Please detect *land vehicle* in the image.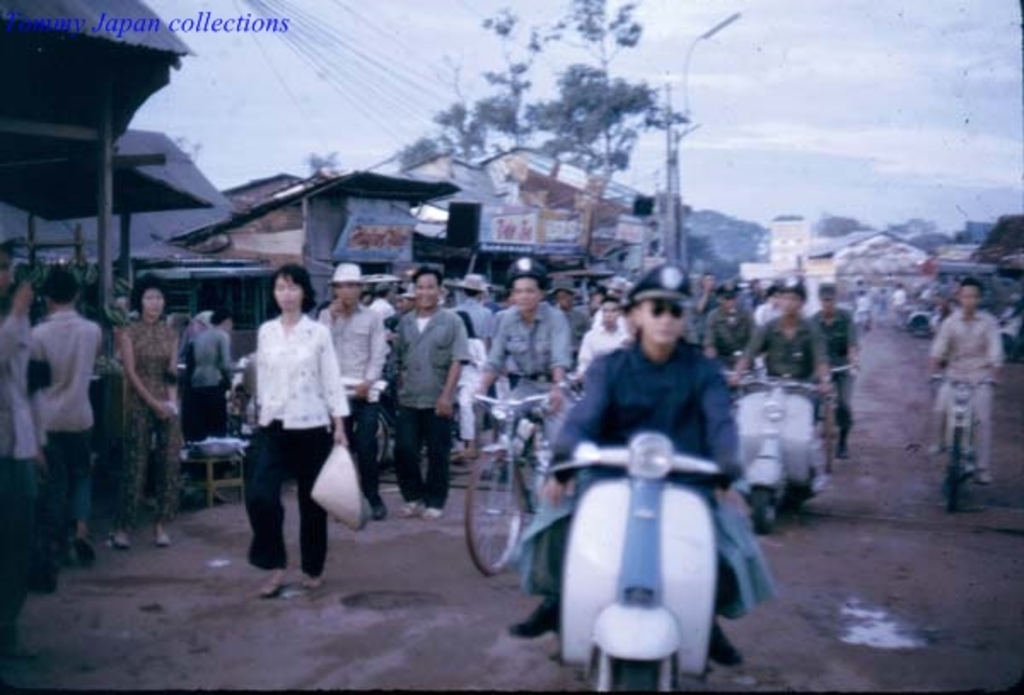
<box>826,365,850,471</box>.
